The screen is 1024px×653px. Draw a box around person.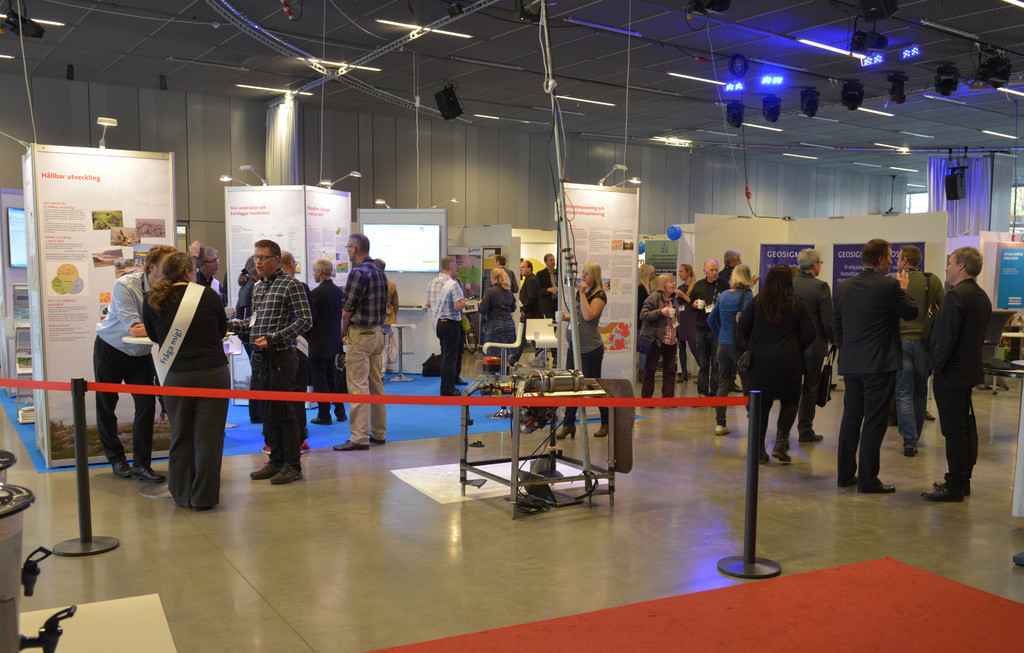
box(563, 264, 613, 439).
